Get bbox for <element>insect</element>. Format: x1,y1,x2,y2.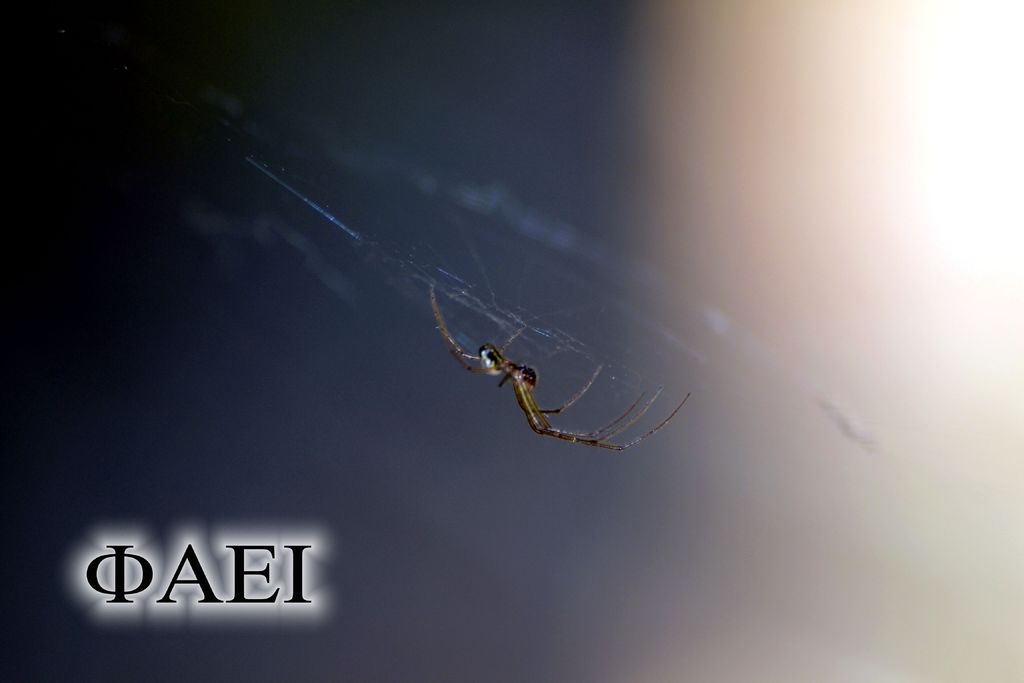
430,284,690,452.
